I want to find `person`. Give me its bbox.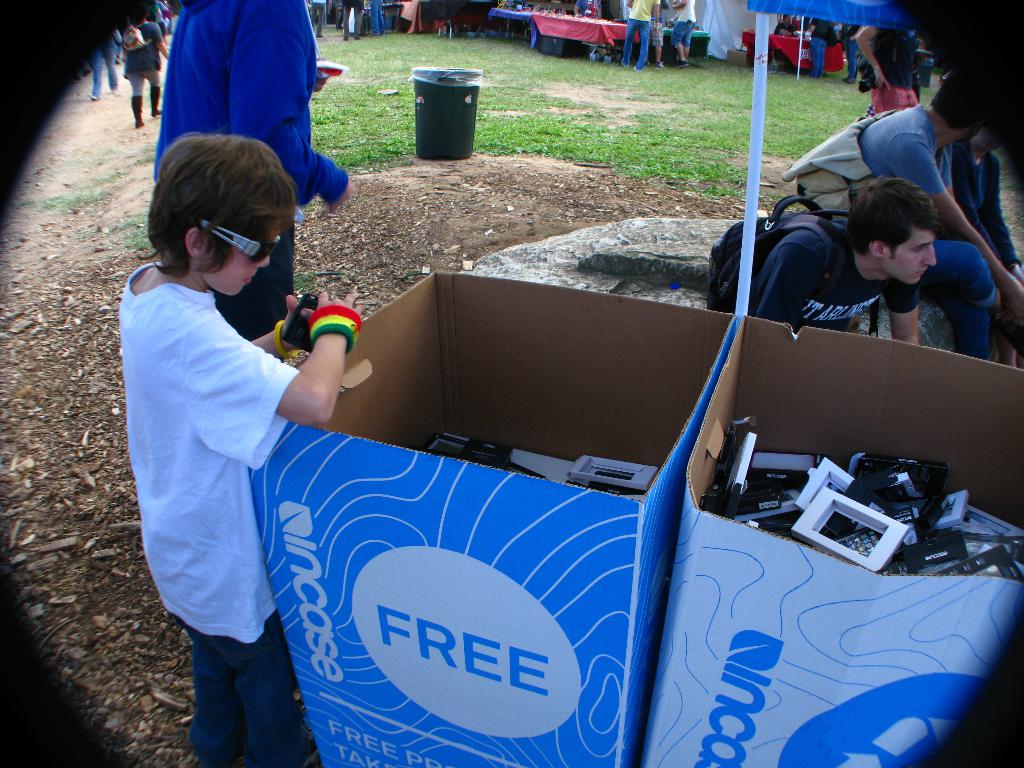
region(623, 0, 657, 72).
